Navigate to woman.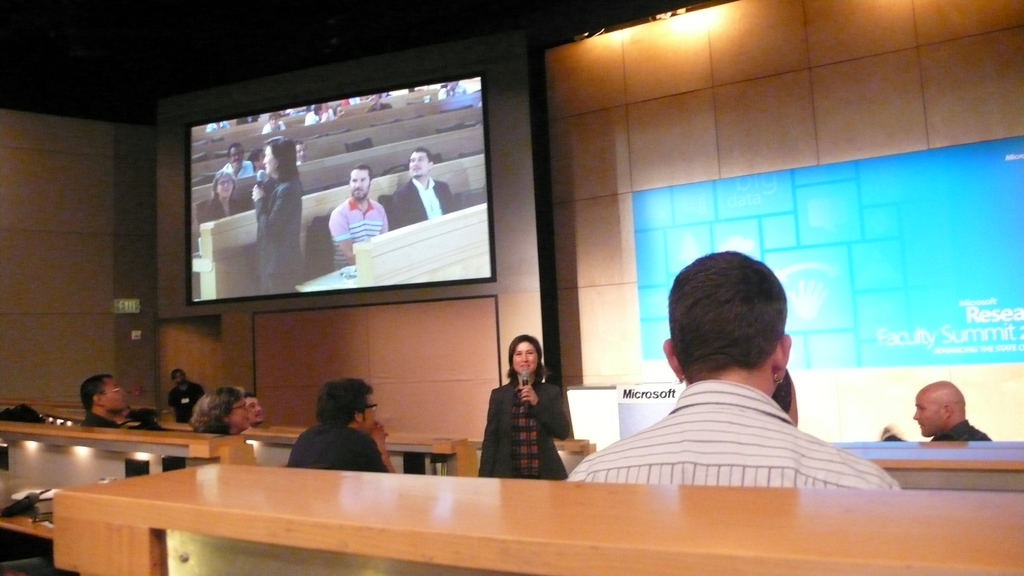
Navigation target: box=[474, 329, 568, 481].
